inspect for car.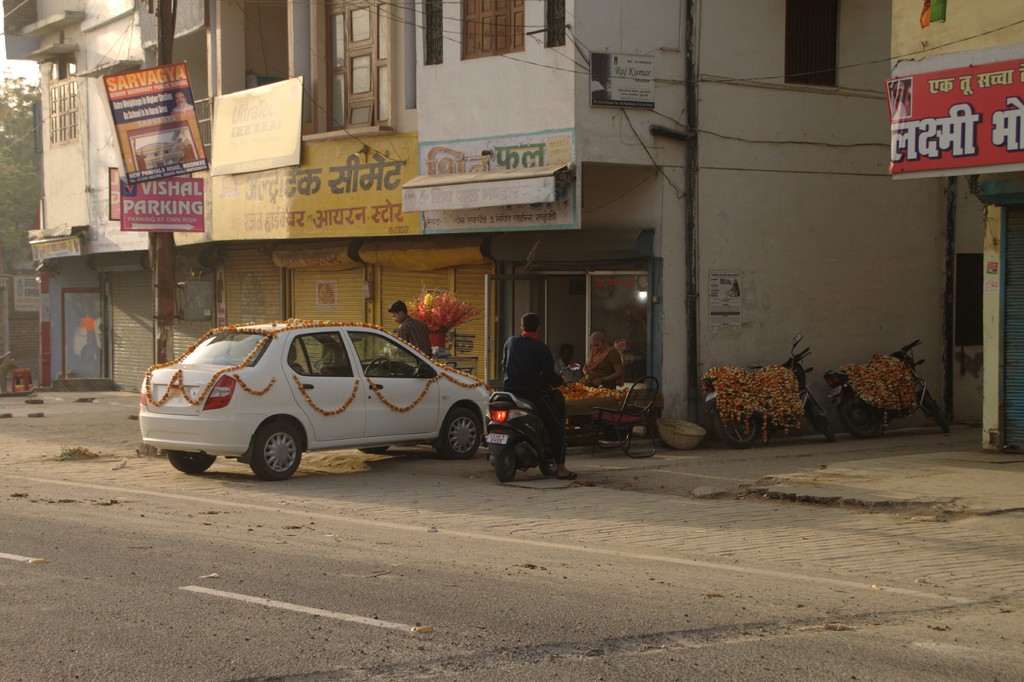
Inspection: select_region(134, 310, 520, 478).
